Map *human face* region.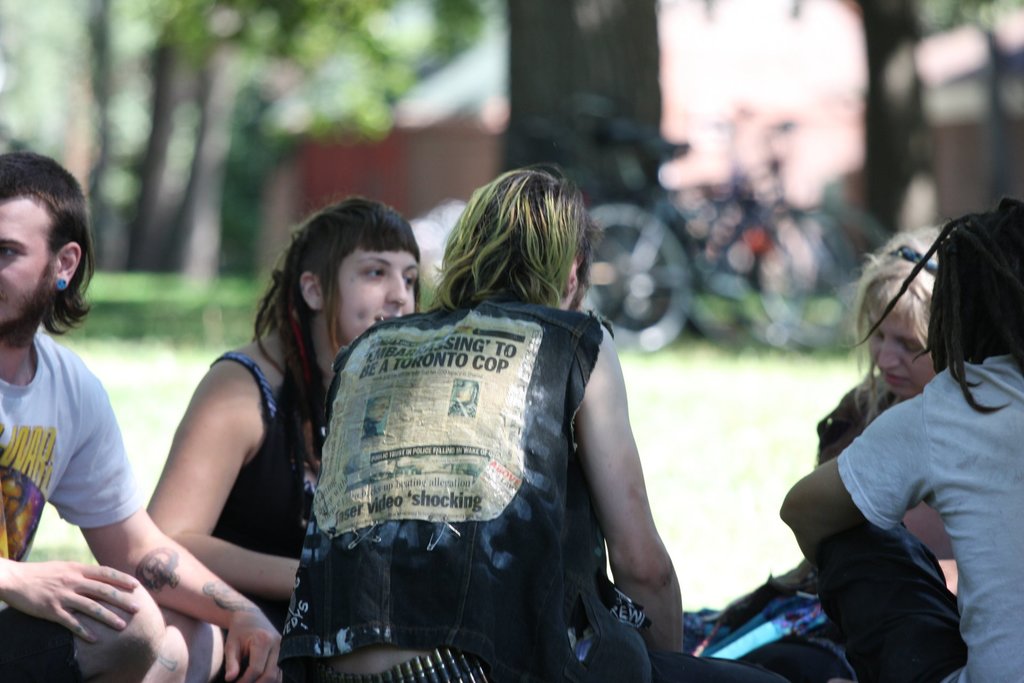
Mapped to box(0, 200, 60, 324).
